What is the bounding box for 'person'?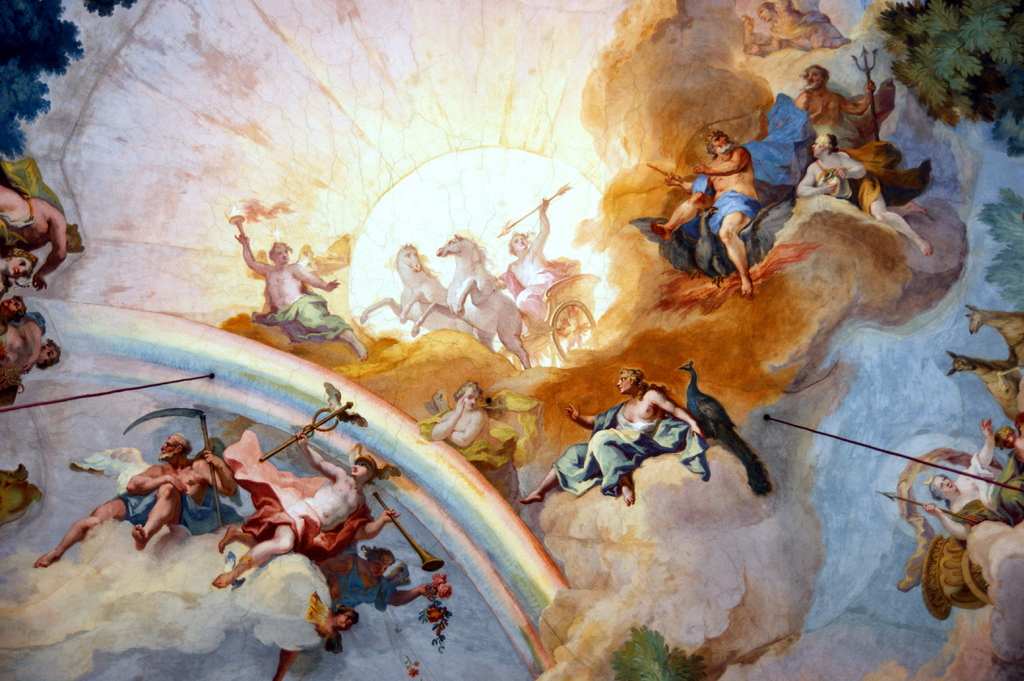
l=26, t=436, r=234, b=563.
